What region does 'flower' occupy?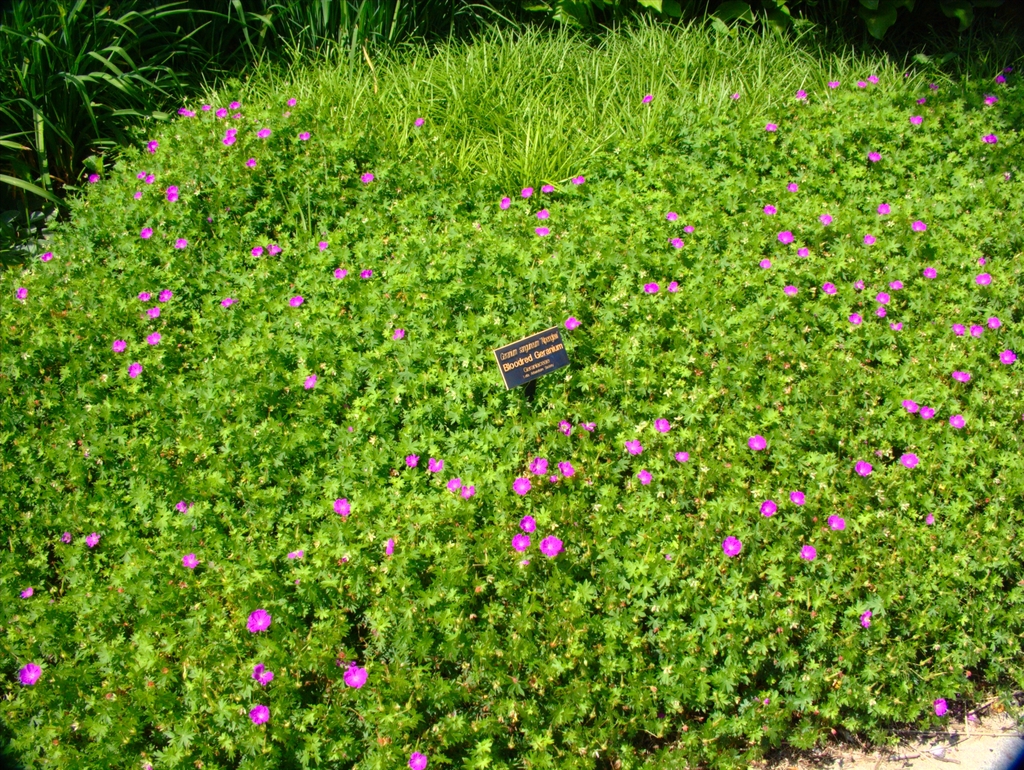
788 488 806 508.
